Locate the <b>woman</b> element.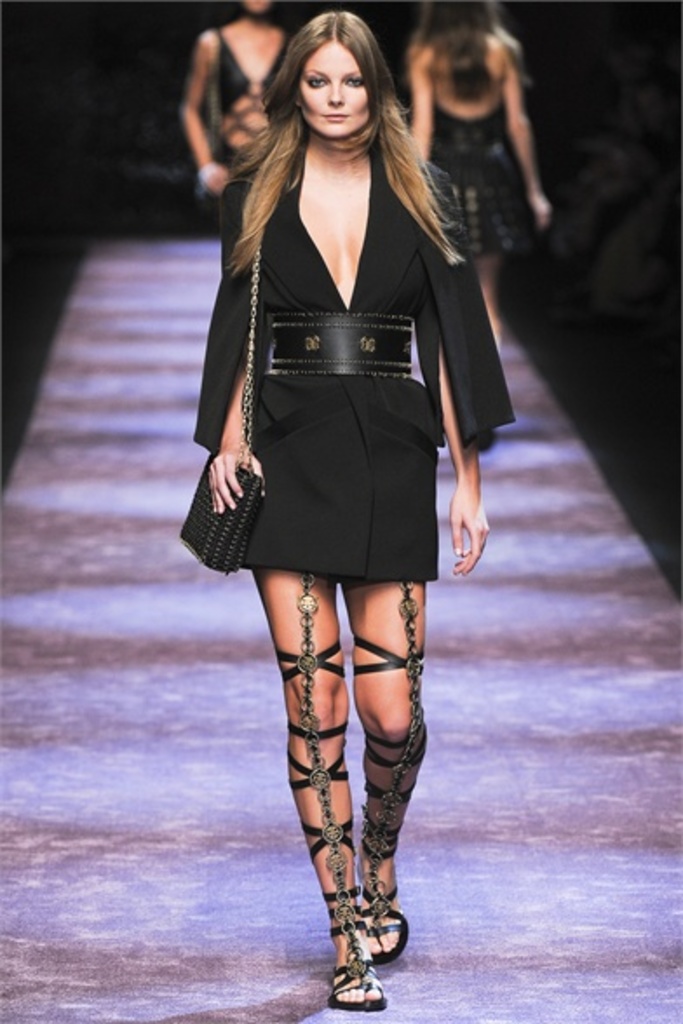
Element bbox: l=167, t=16, r=500, b=872.
